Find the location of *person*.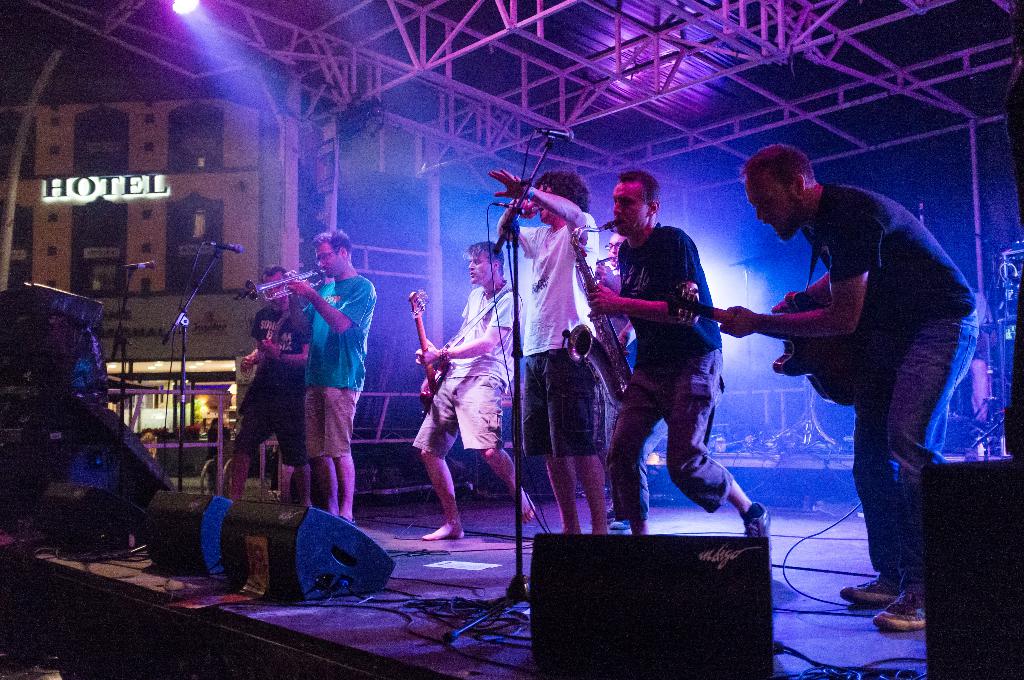
Location: [x1=215, y1=260, x2=301, y2=513].
